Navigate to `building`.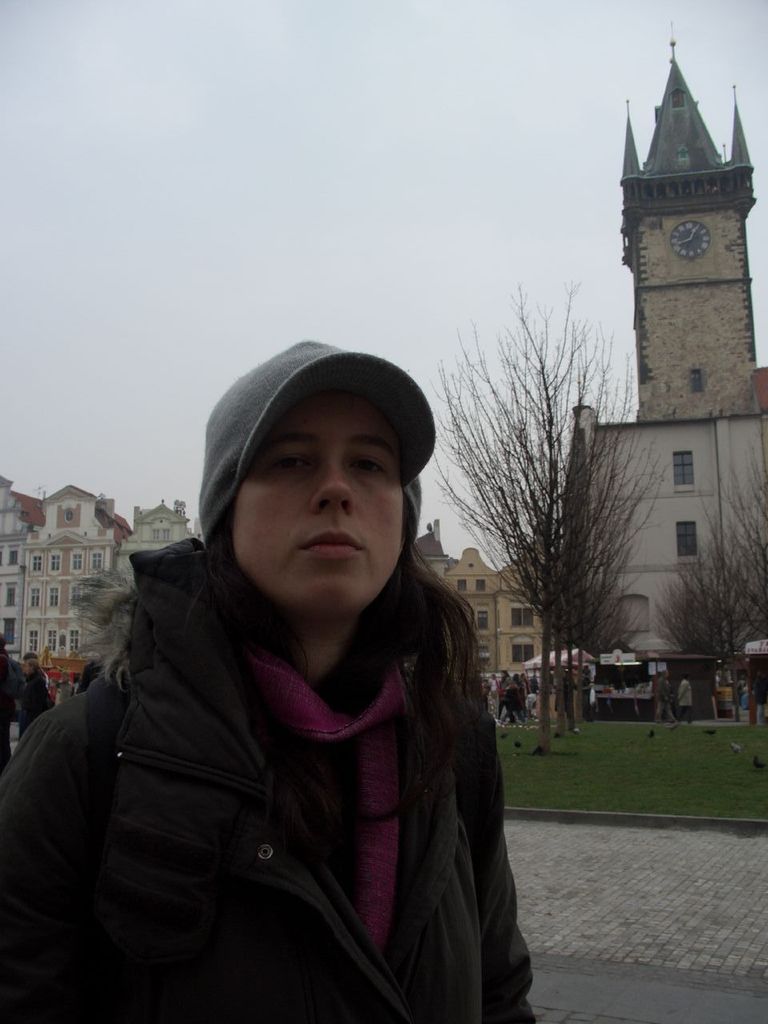
Navigation target: bbox=(0, 477, 210, 713).
